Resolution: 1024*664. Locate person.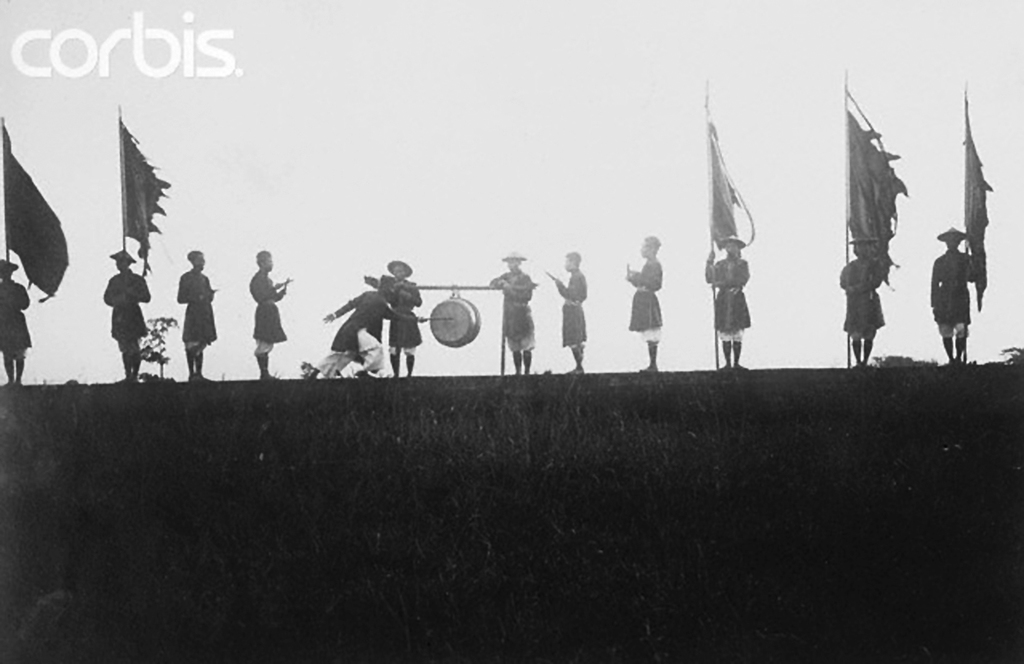
(left=627, top=233, right=662, bottom=372).
